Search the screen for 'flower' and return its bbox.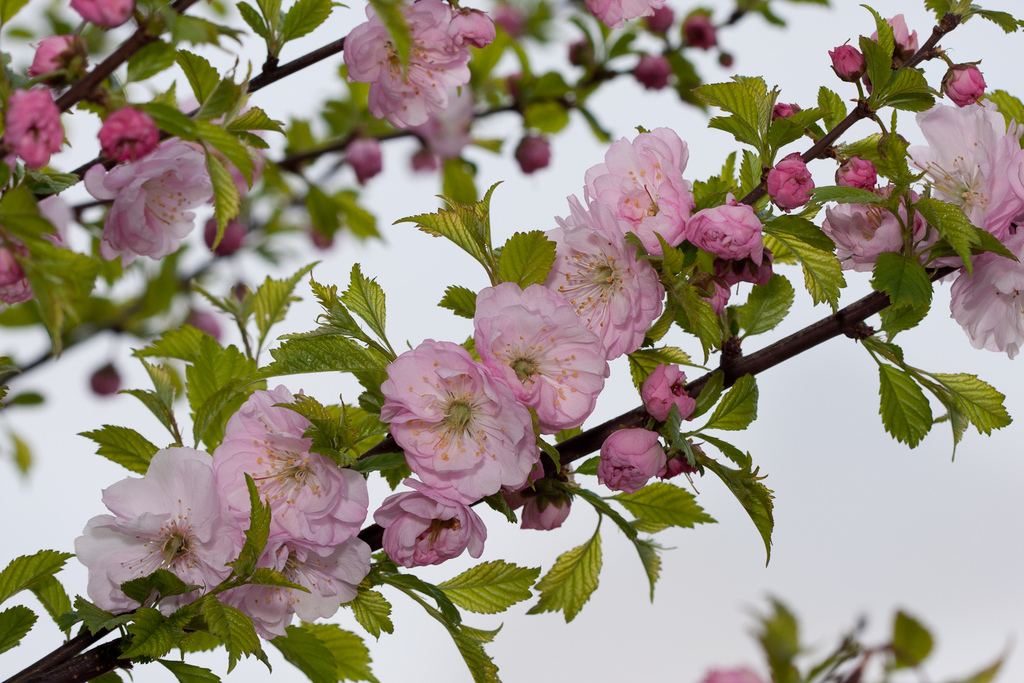
Found: box=[211, 383, 367, 577].
